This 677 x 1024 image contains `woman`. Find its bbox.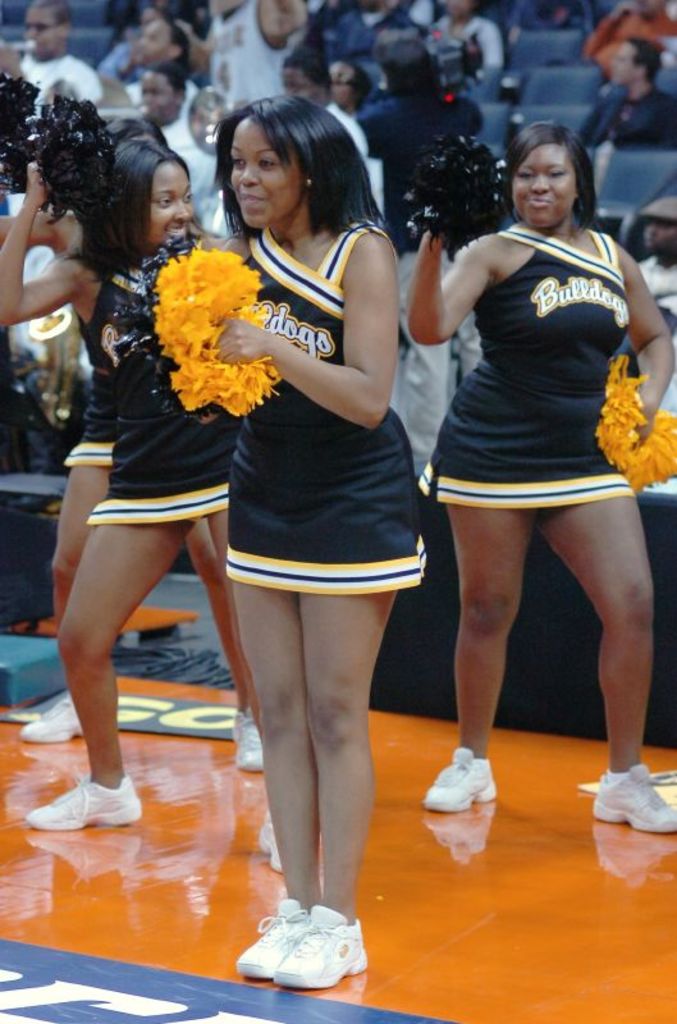
[x1=404, y1=118, x2=676, y2=836].
